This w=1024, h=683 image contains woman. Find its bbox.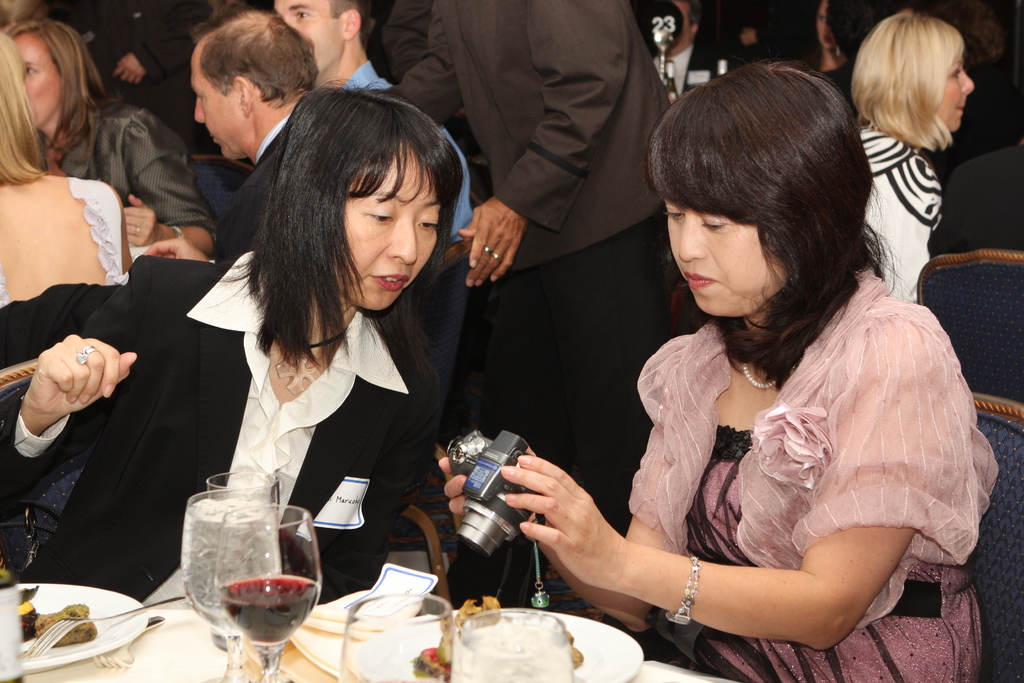
(x1=441, y1=65, x2=1009, y2=682).
